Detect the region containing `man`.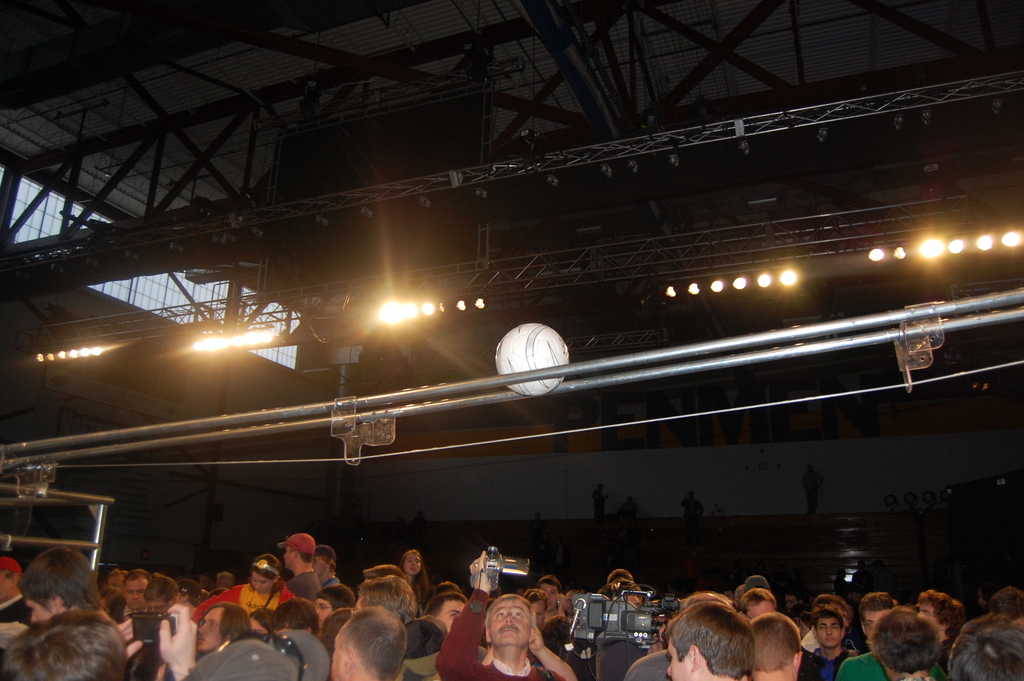
435:547:572:680.
